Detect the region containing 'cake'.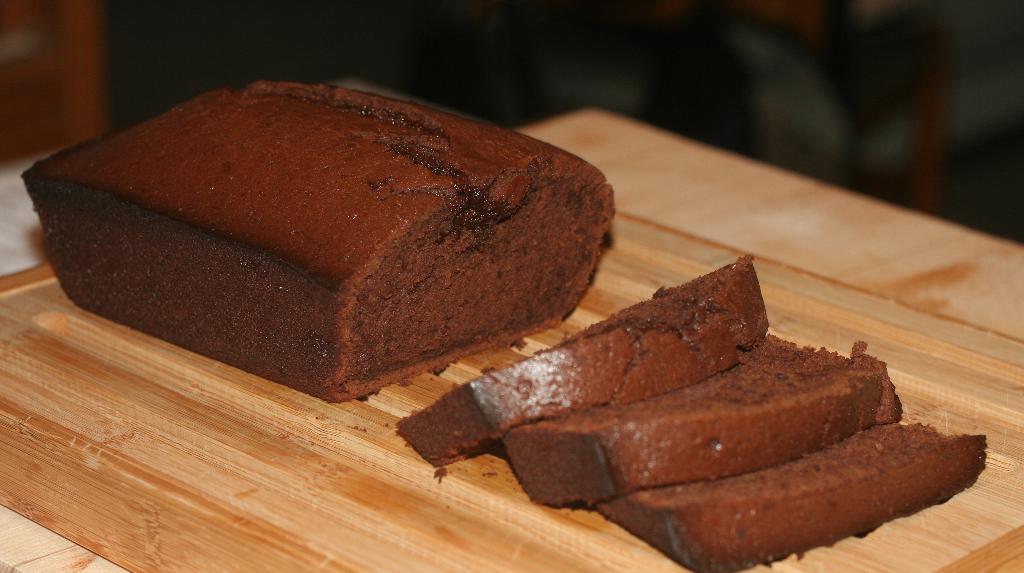
locate(521, 332, 904, 504).
